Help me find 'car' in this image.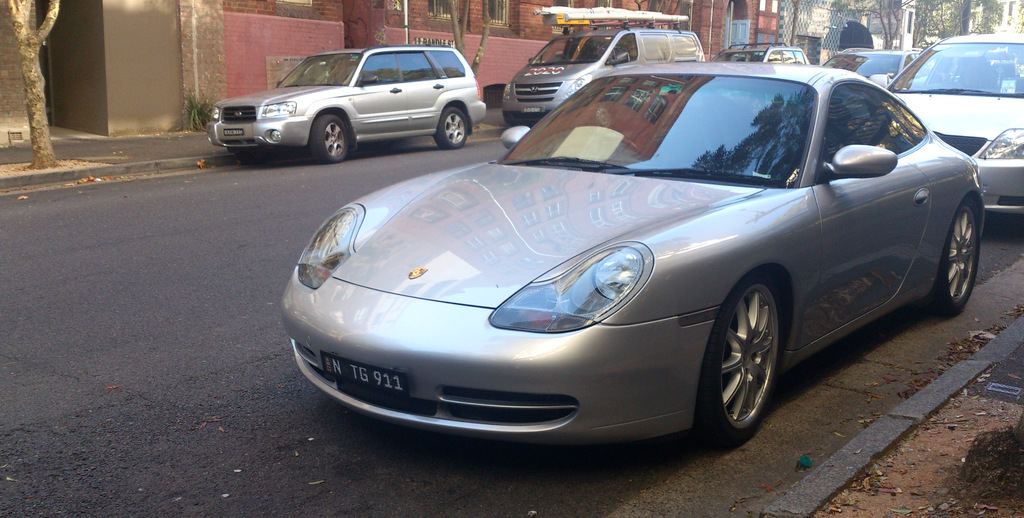
Found it: region(709, 38, 809, 63).
